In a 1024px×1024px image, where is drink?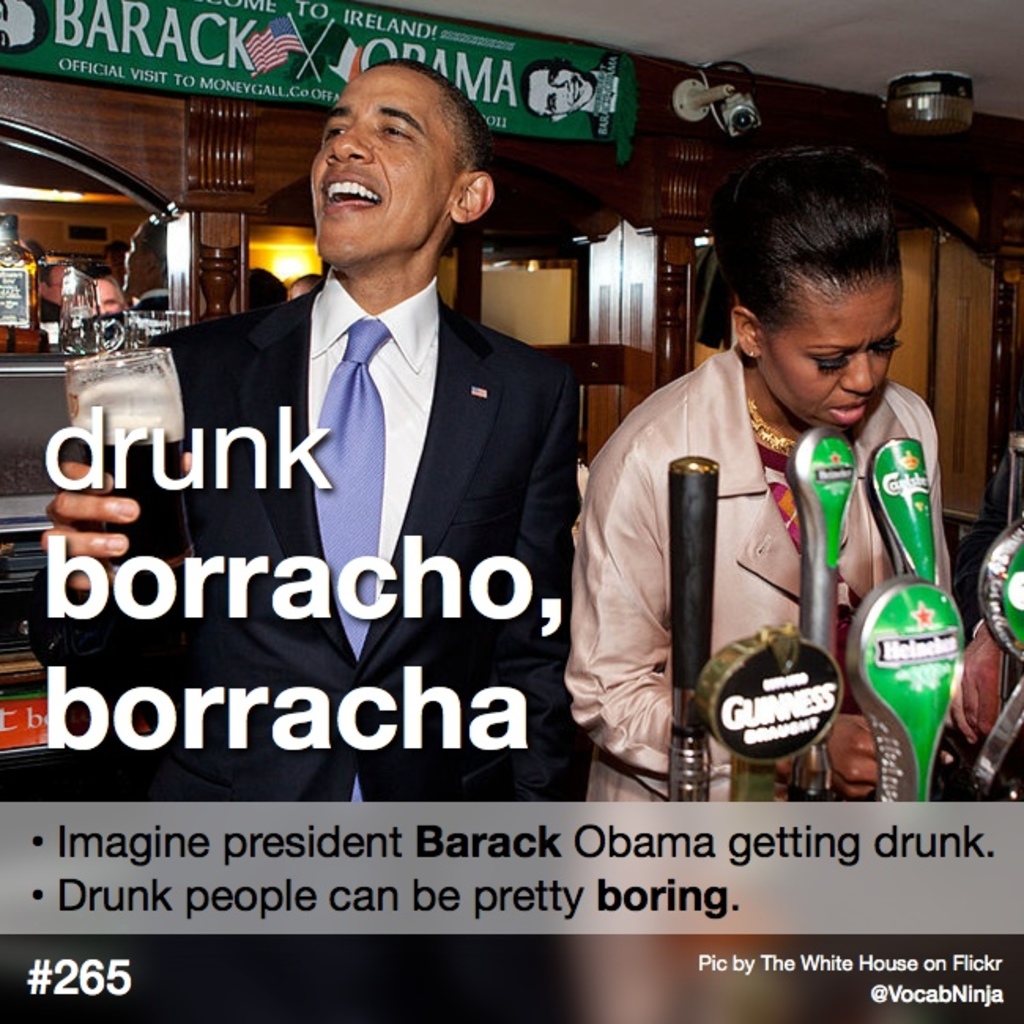
detection(0, 214, 35, 354).
